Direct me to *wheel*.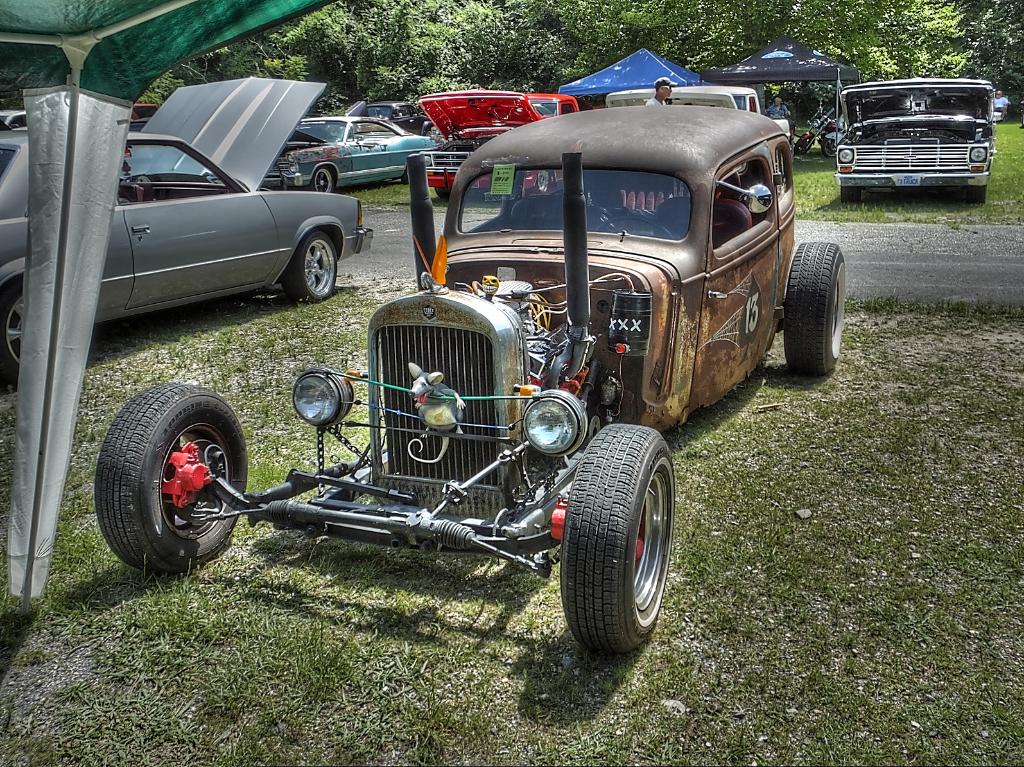
Direction: box=[0, 278, 25, 387].
